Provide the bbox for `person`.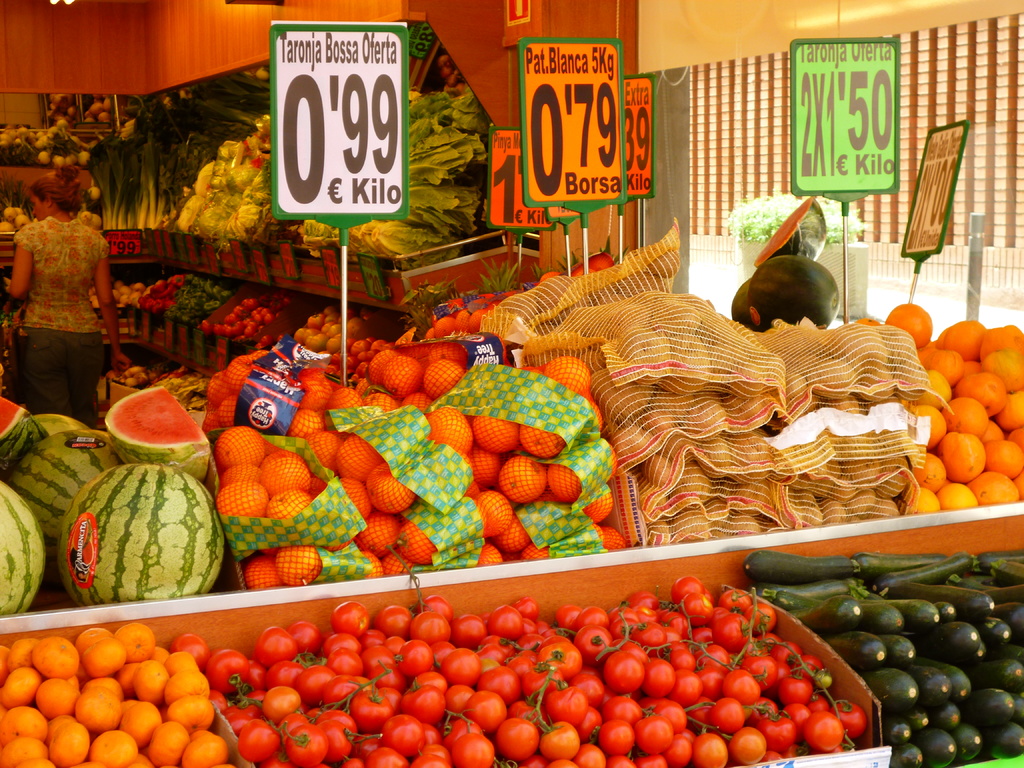
BBox(12, 189, 112, 390).
